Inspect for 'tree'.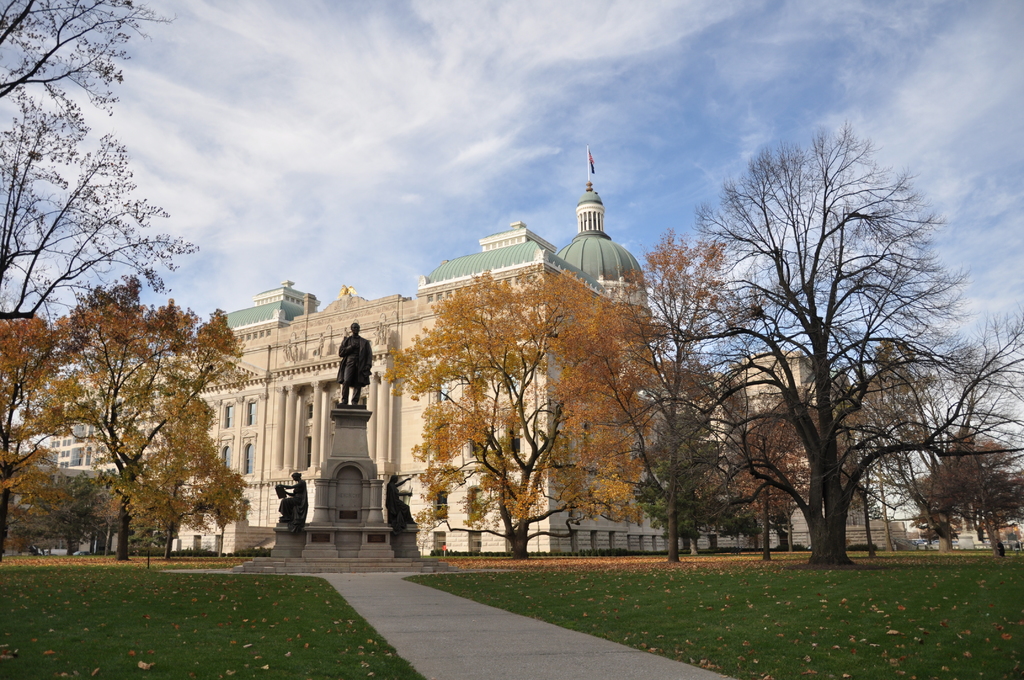
Inspection: pyautogui.locateOnScreen(561, 233, 763, 562).
